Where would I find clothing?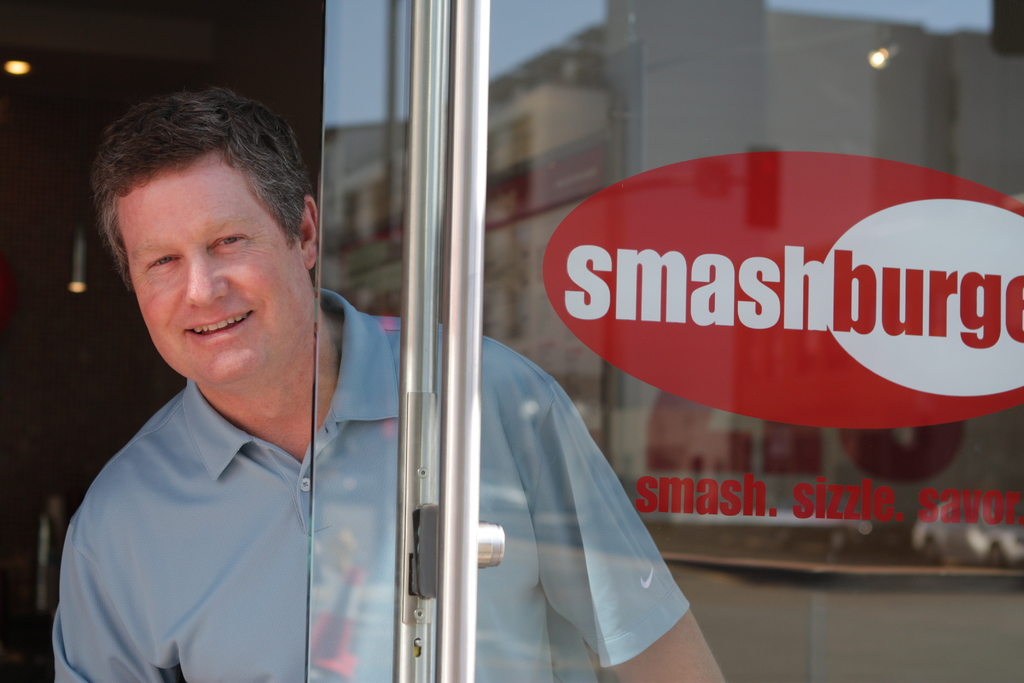
At left=52, top=288, right=690, bottom=682.
